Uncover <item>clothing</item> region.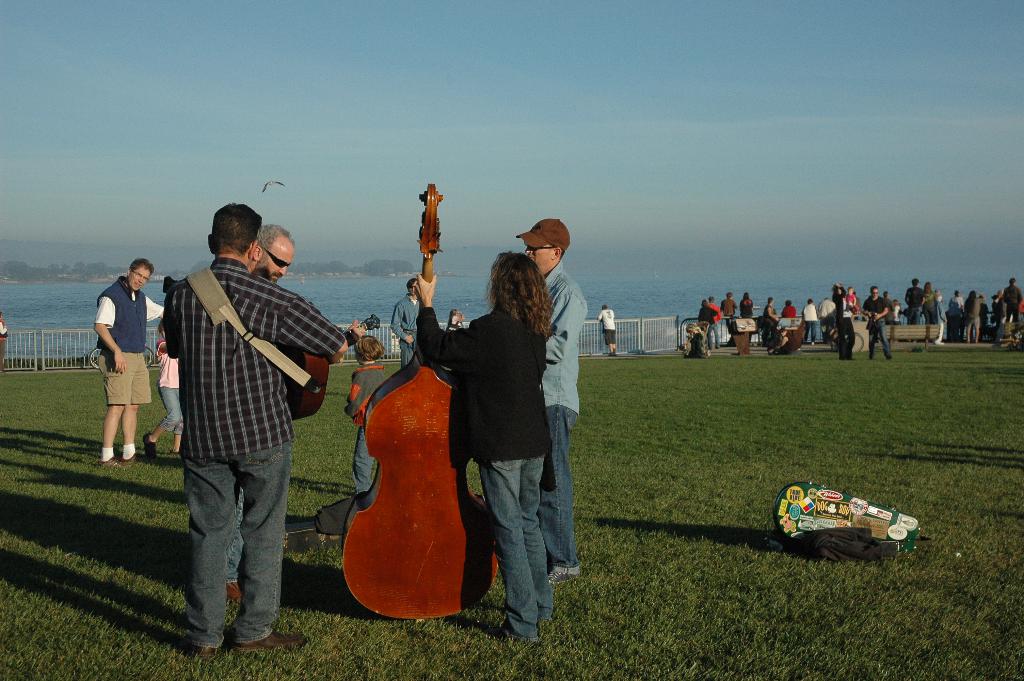
Uncovered: [left=716, top=299, right=739, bottom=334].
